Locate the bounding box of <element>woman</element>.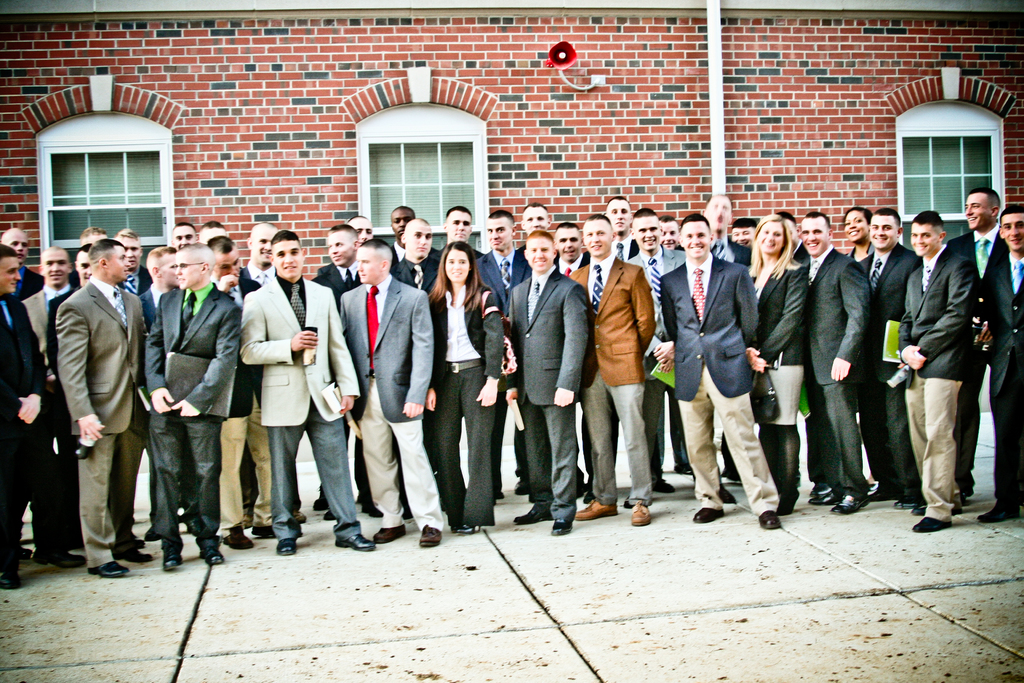
Bounding box: <box>425,233,502,538</box>.
